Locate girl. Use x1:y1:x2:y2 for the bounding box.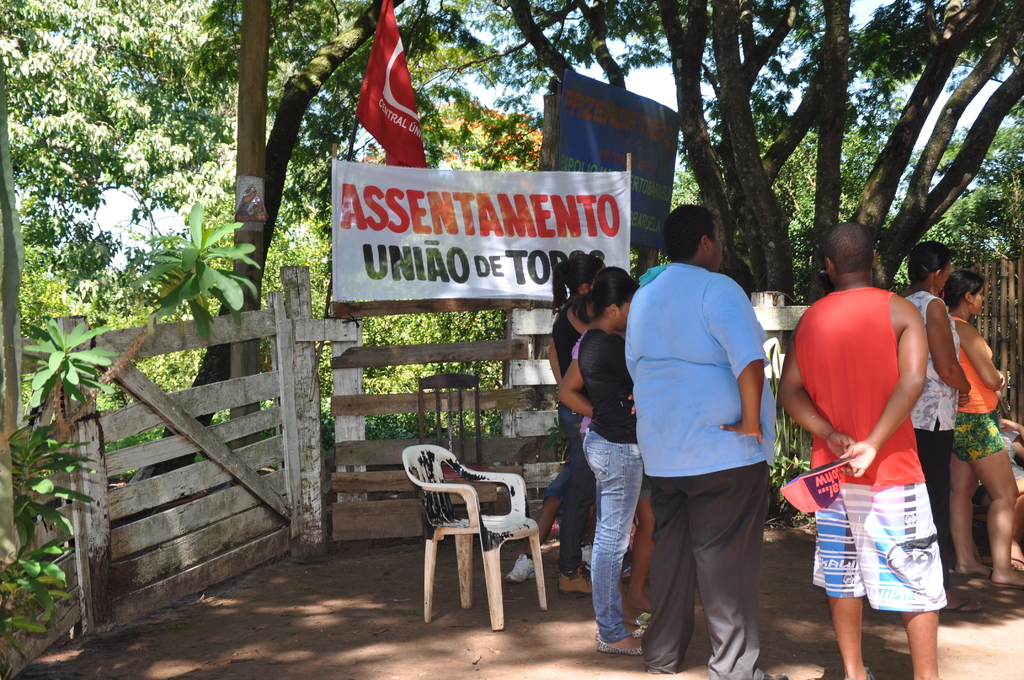
933:273:1023:588.
